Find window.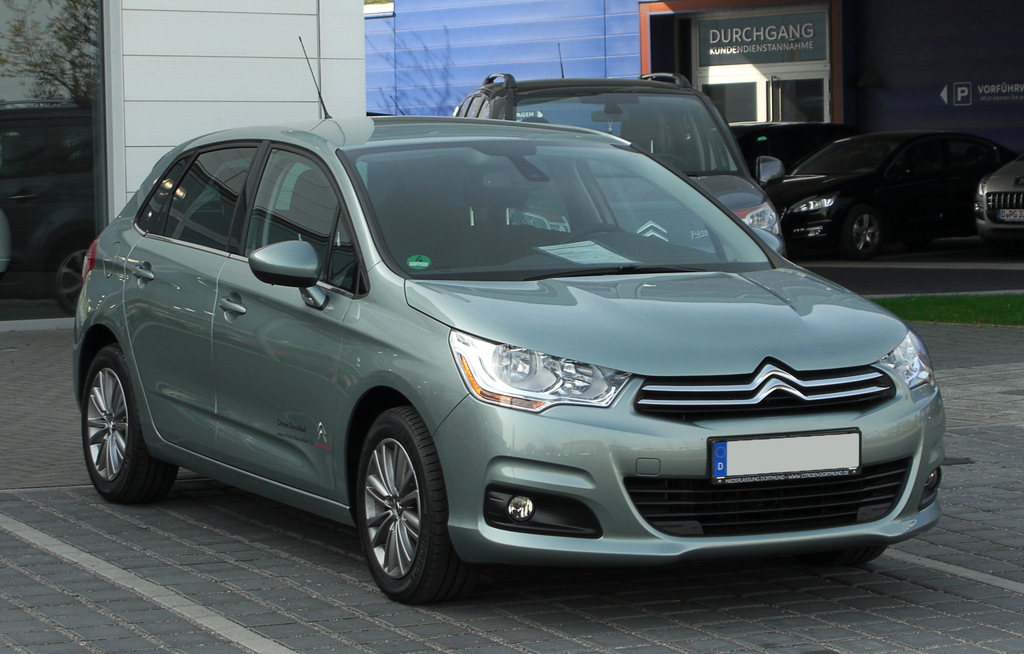
<box>228,145,367,303</box>.
